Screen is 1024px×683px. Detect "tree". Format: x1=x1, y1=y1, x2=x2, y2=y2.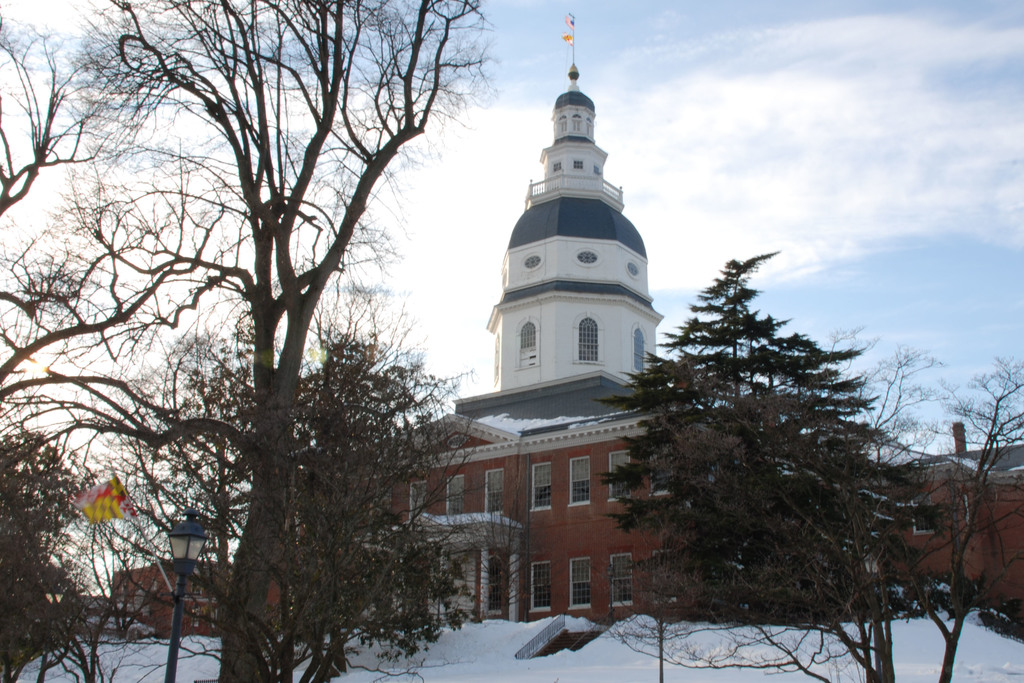
x1=613, y1=229, x2=937, y2=639.
